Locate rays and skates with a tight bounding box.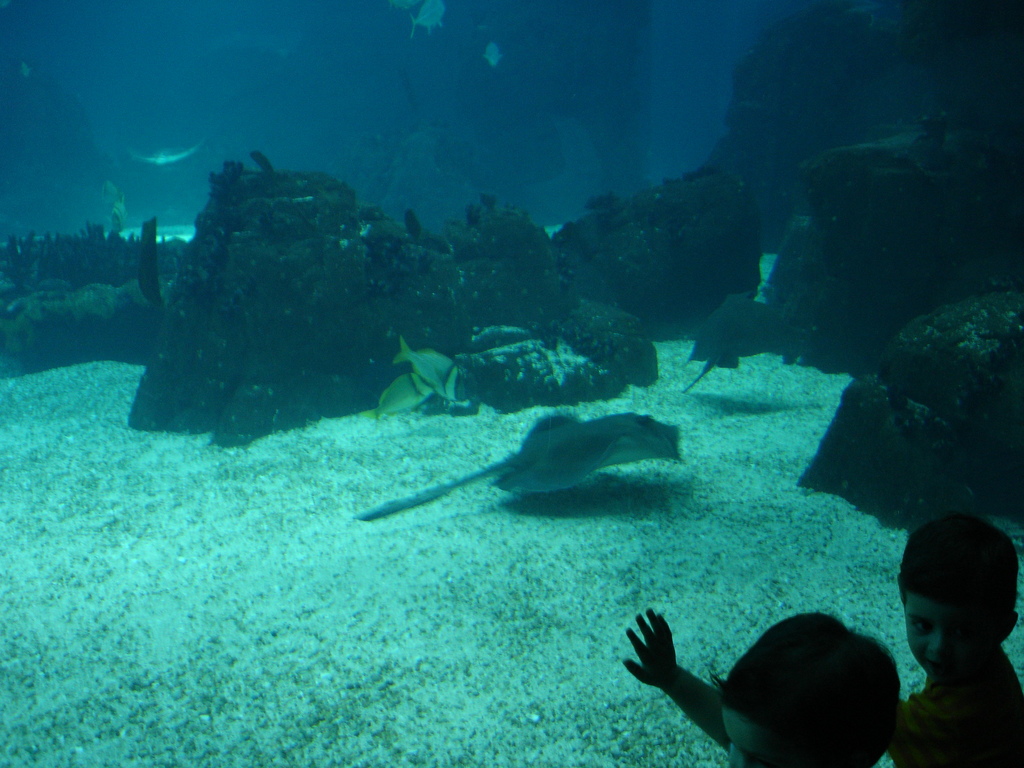
(682,294,810,397).
